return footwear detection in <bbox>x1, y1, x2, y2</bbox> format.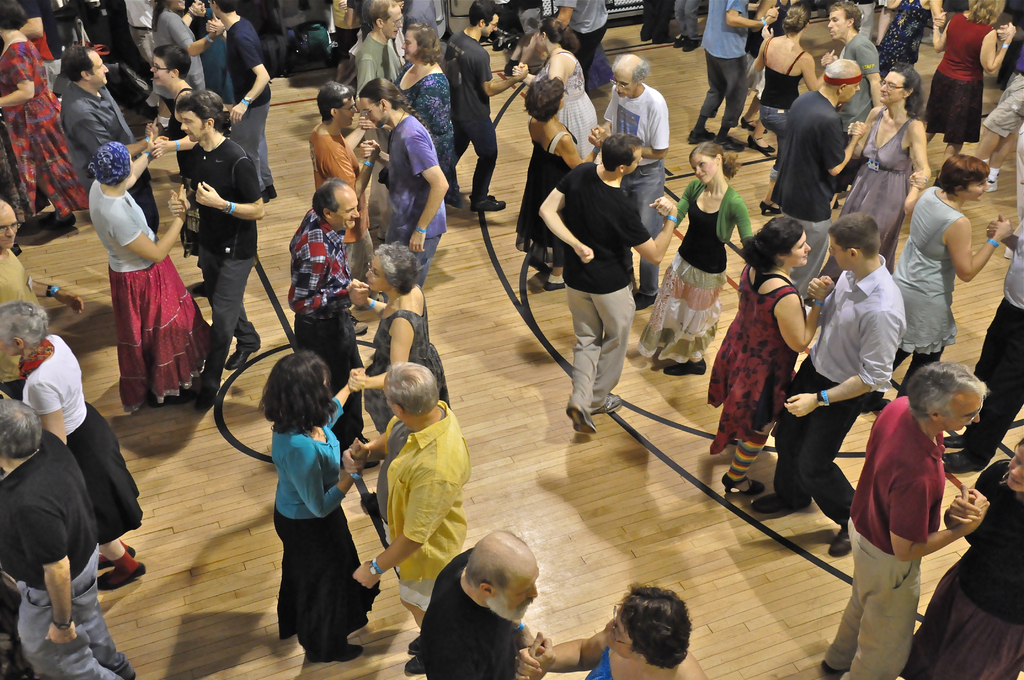
<bbox>986, 174, 999, 193</bbox>.
